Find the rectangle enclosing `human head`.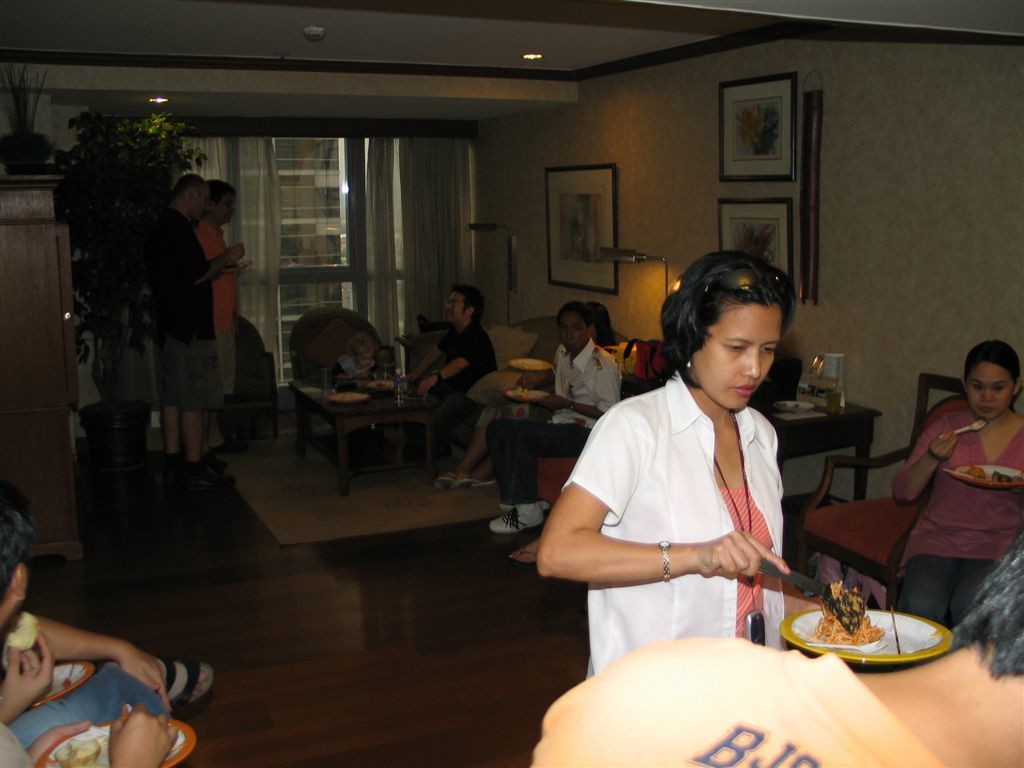
bbox=[347, 332, 374, 366].
